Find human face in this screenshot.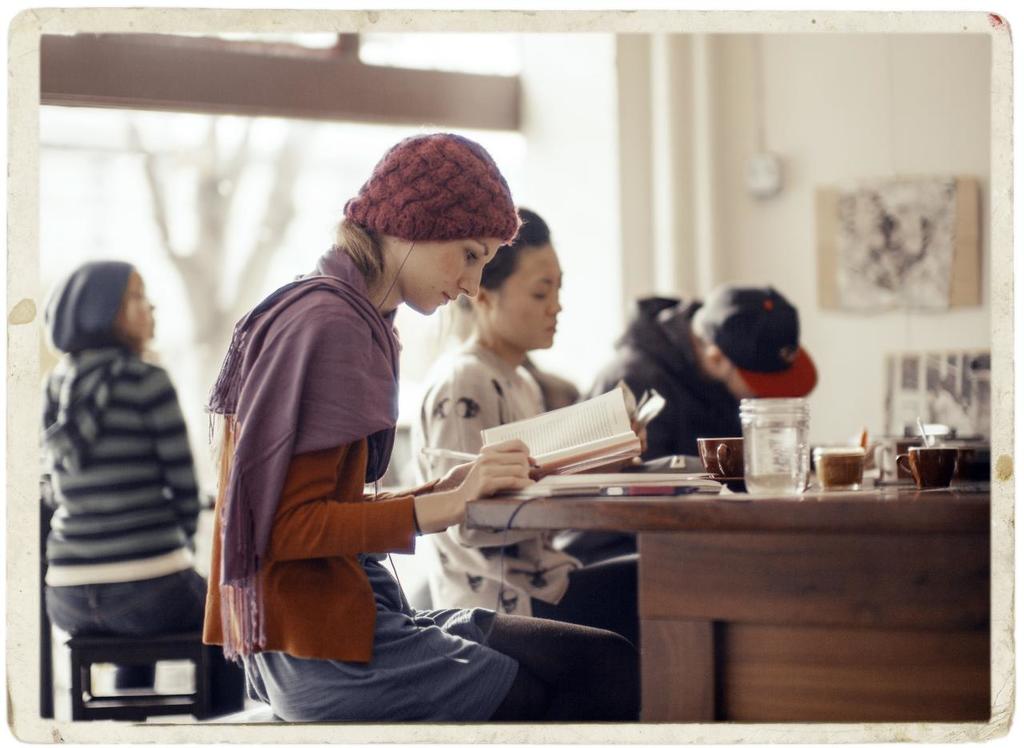
The bounding box for human face is <box>488,242,562,348</box>.
